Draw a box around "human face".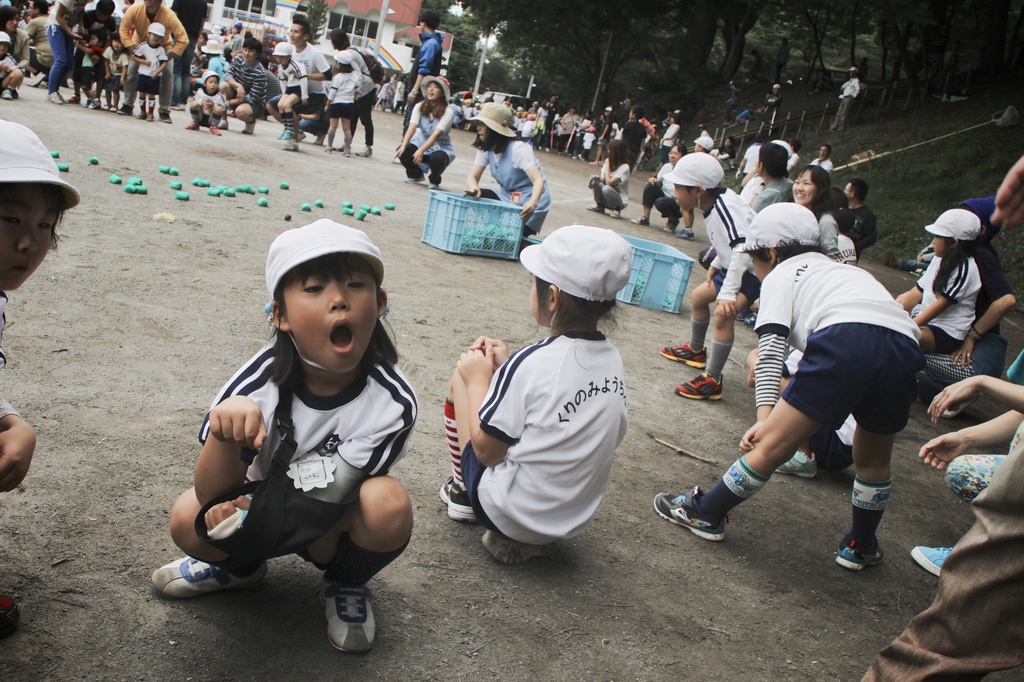
527 273 547 324.
